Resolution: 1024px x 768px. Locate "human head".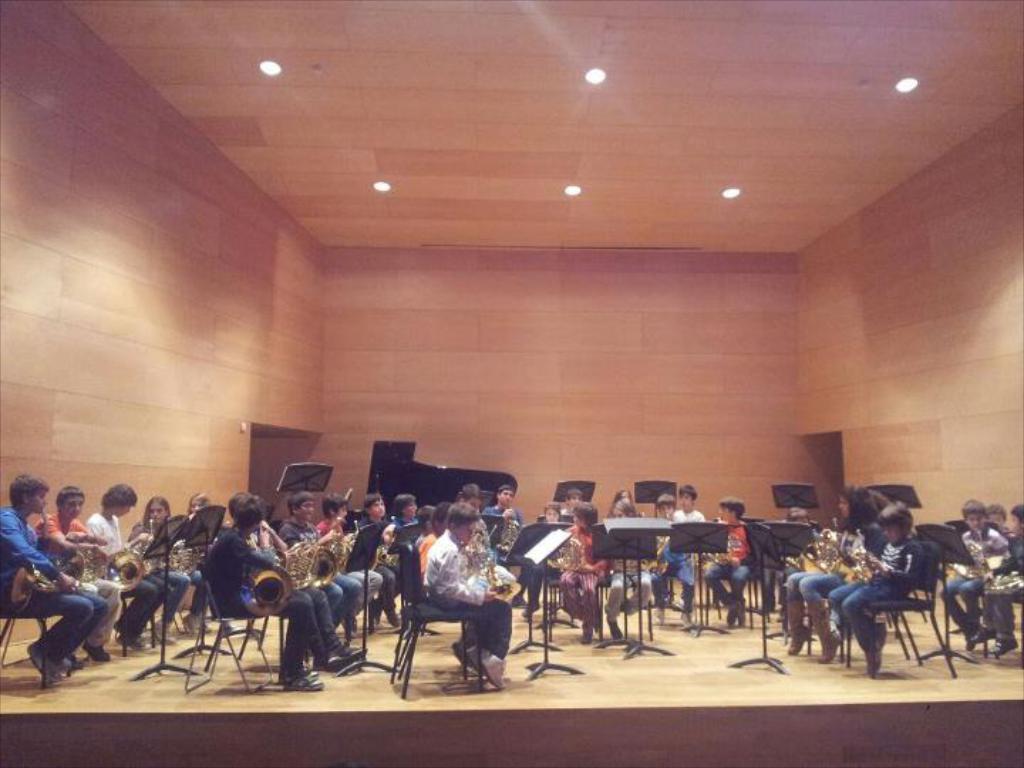
left=835, top=482, right=870, bottom=518.
